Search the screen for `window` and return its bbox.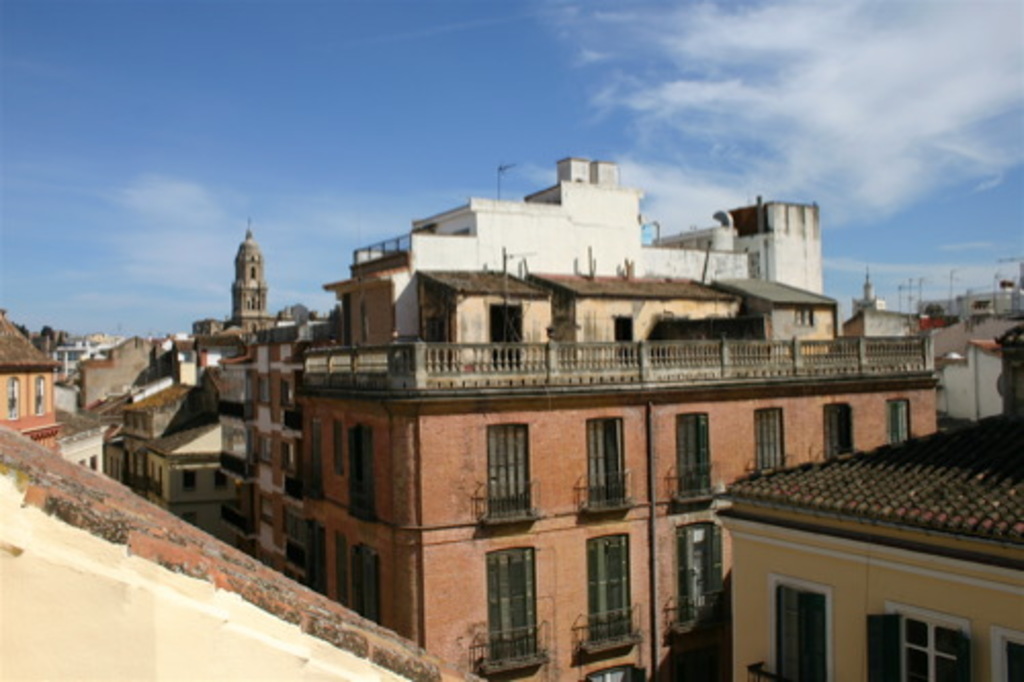
Found: select_region(750, 248, 764, 283).
